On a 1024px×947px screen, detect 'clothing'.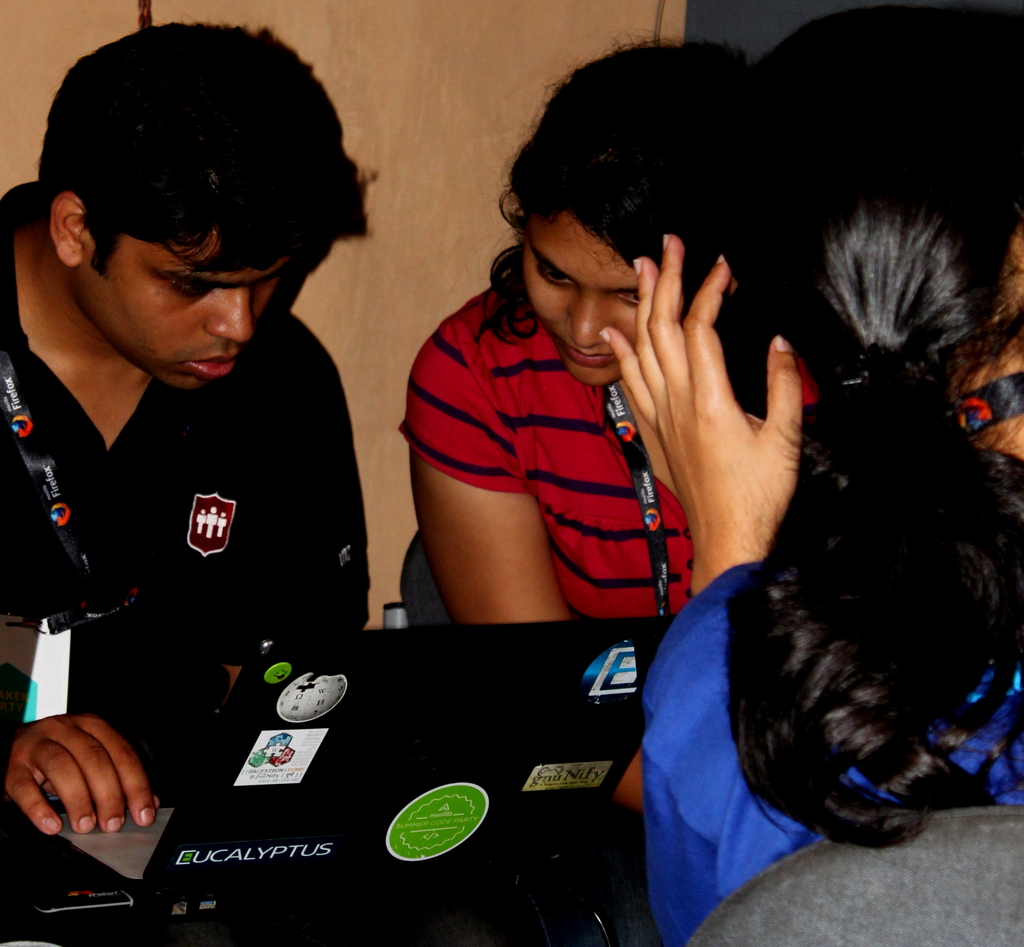
(left=404, top=264, right=824, bottom=633).
